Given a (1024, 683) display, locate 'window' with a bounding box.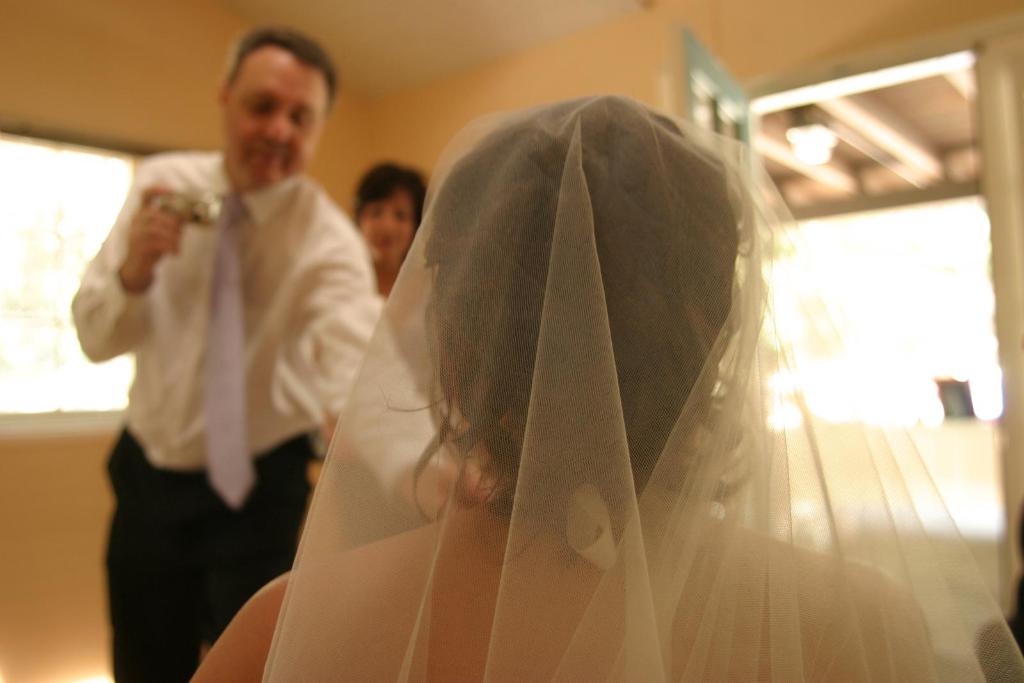
Located: 0, 125, 140, 434.
